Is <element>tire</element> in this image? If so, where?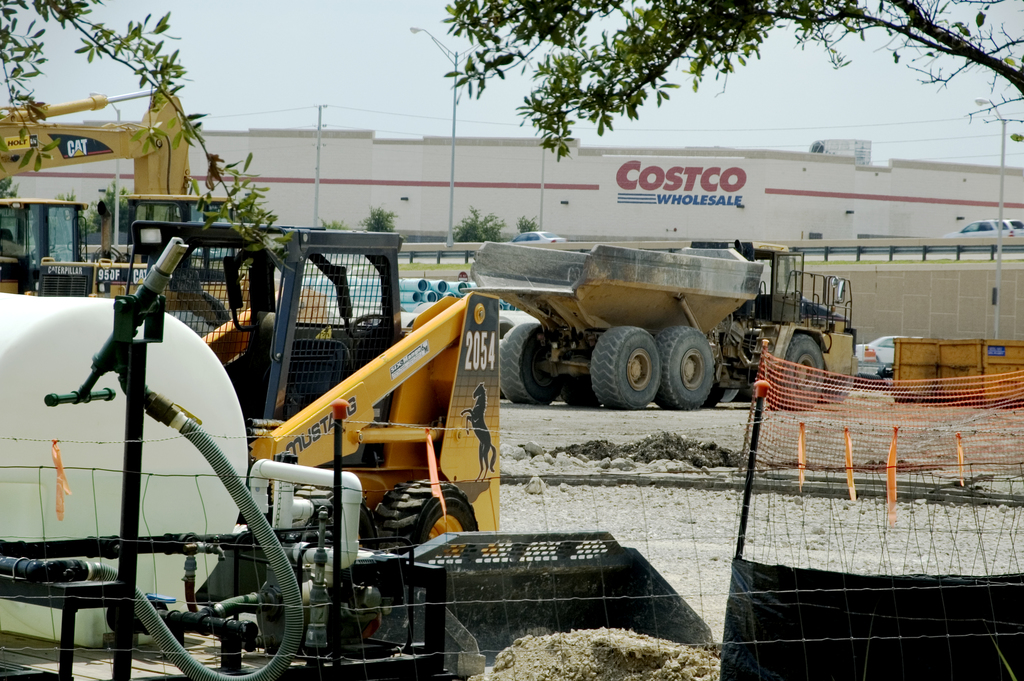
Yes, at x1=591, y1=320, x2=684, y2=407.
